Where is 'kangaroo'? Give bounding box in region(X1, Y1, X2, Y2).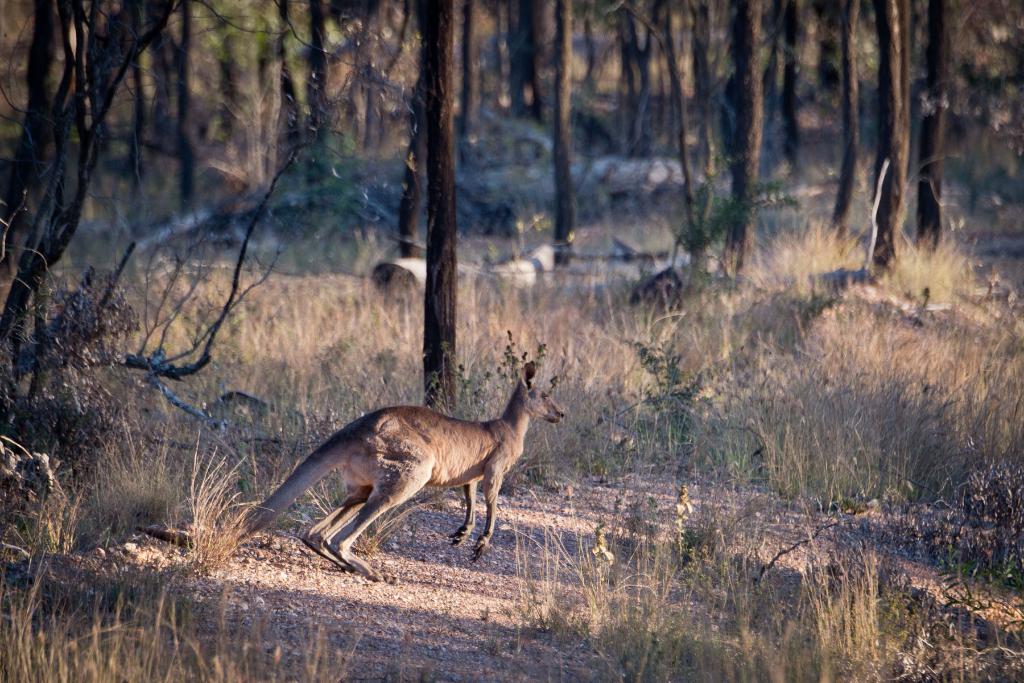
region(129, 359, 563, 579).
